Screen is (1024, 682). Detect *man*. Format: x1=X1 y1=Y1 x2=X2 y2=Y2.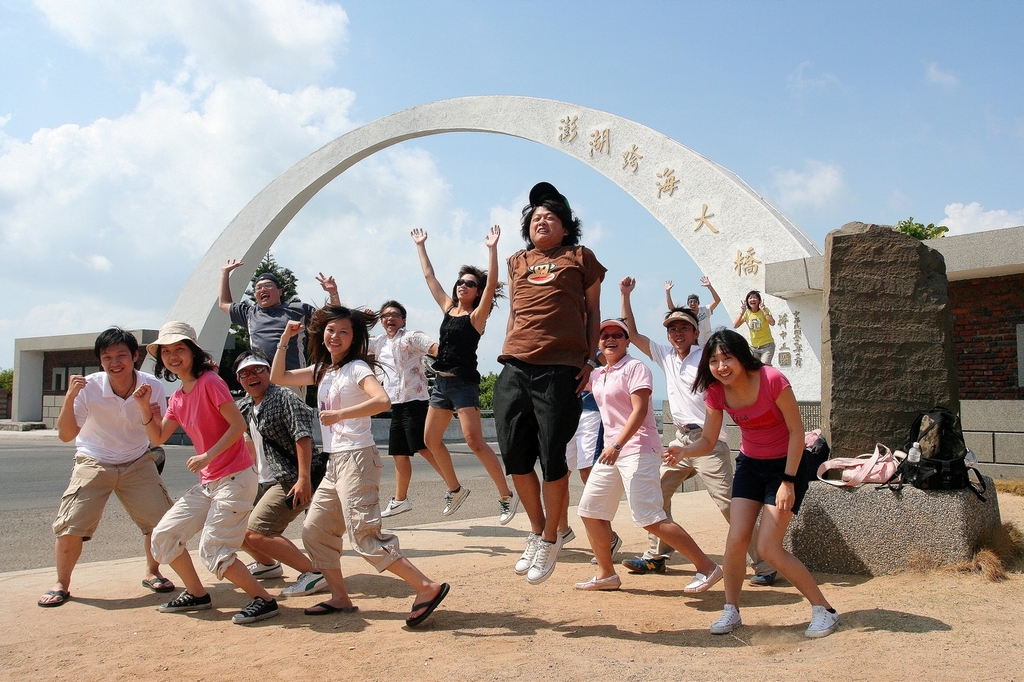
x1=201 y1=365 x2=344 y2=602.
